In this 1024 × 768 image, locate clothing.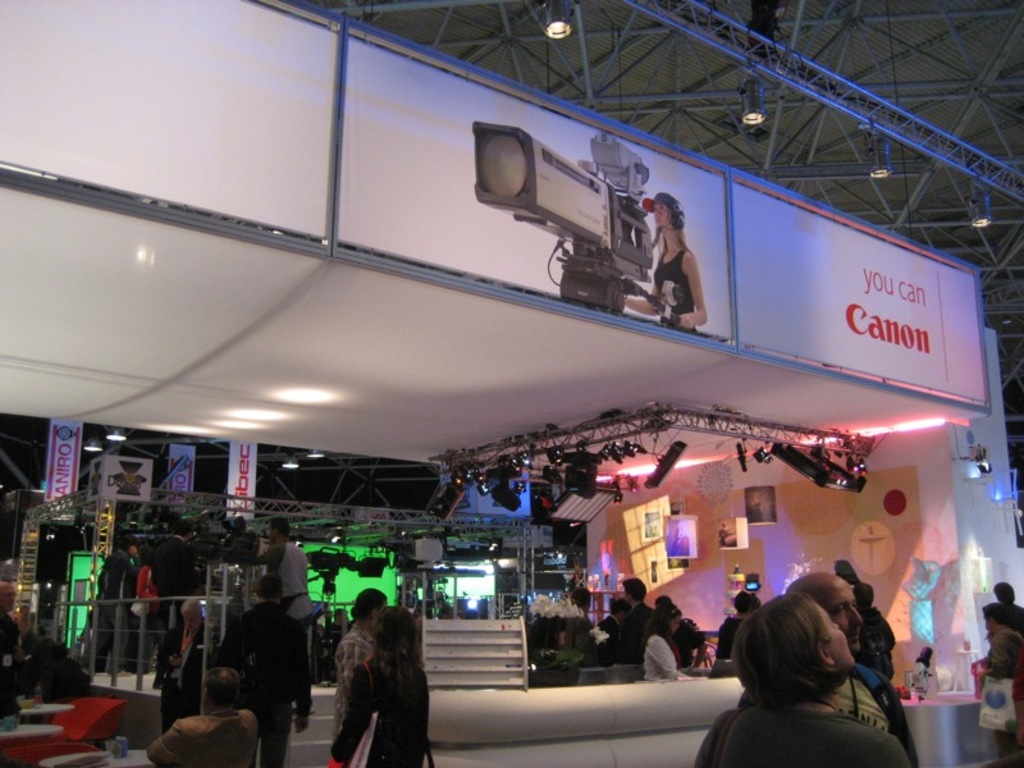
Bounding box: (left=259, top=541, right=307, bottom=707).
